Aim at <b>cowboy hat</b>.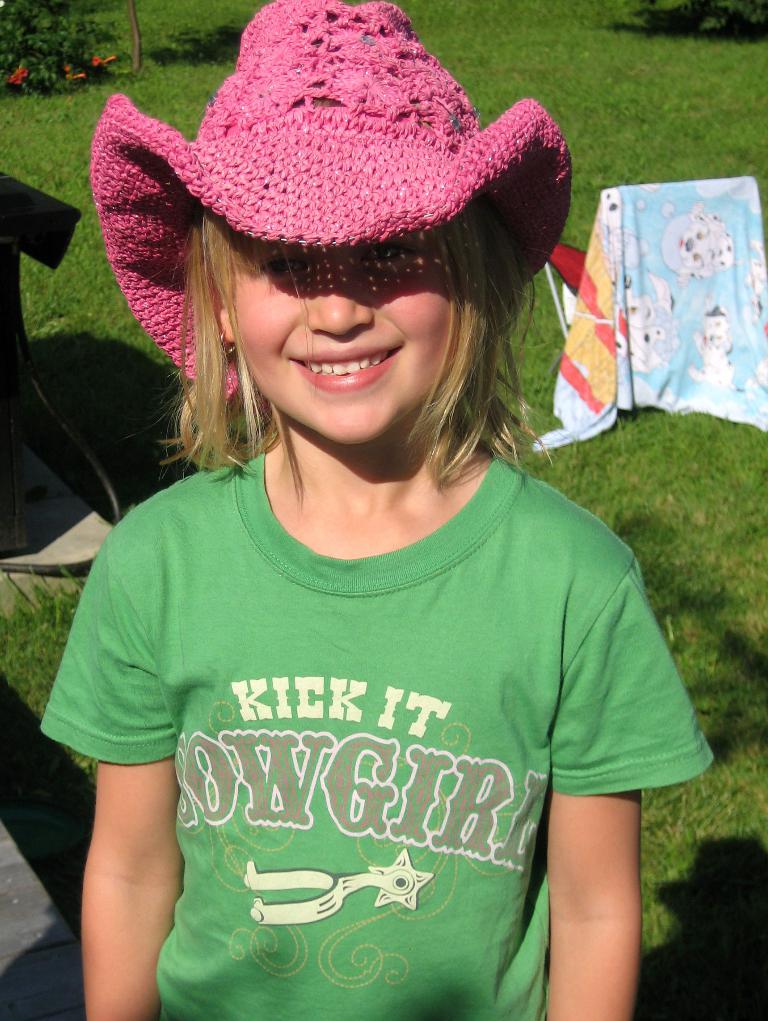
Aimed at x1=80, y1=11, x2=568, y2=418.
